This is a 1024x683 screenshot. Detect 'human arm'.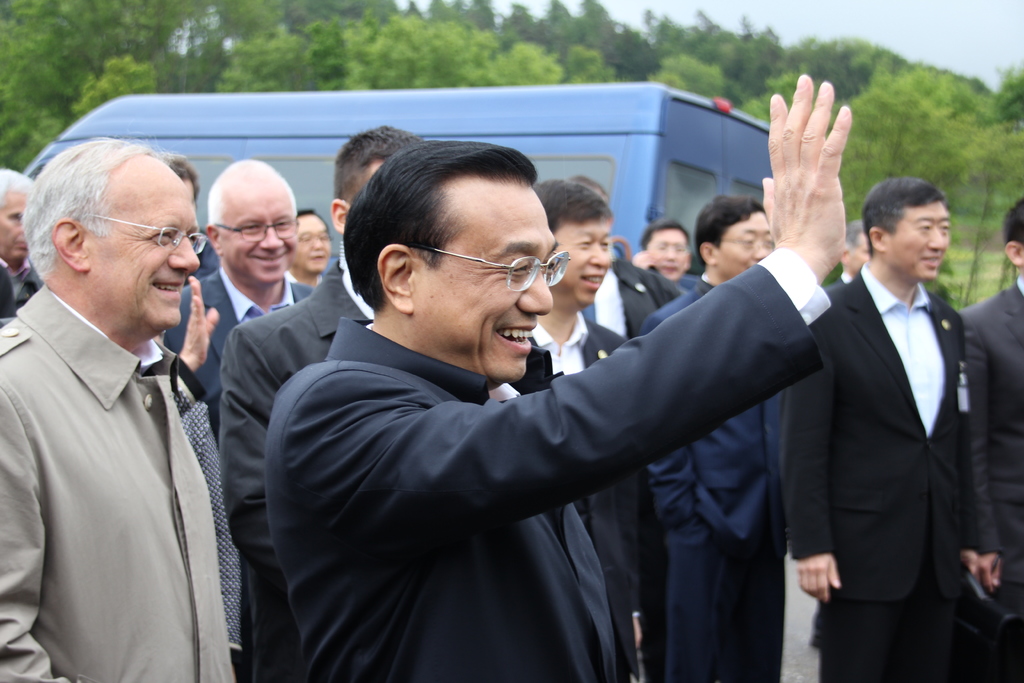
x1=223, y1=310, x2=307, y2=587.
